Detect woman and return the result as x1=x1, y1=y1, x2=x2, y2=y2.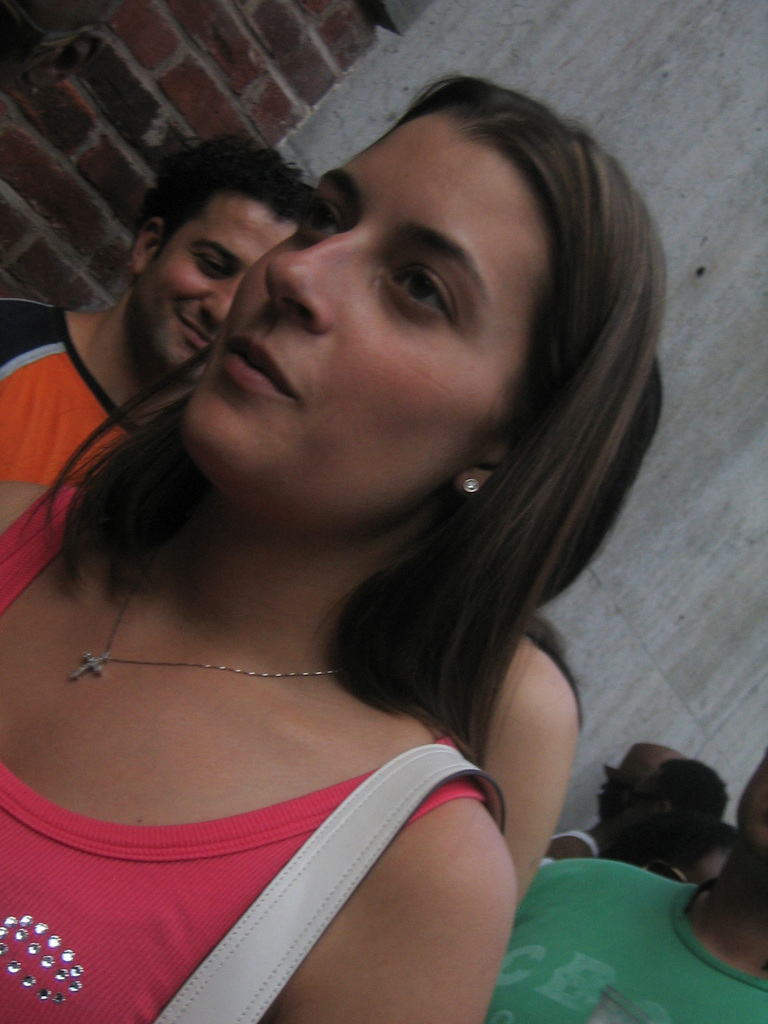
x1=490, y1=335, x2=670, y2=953.
